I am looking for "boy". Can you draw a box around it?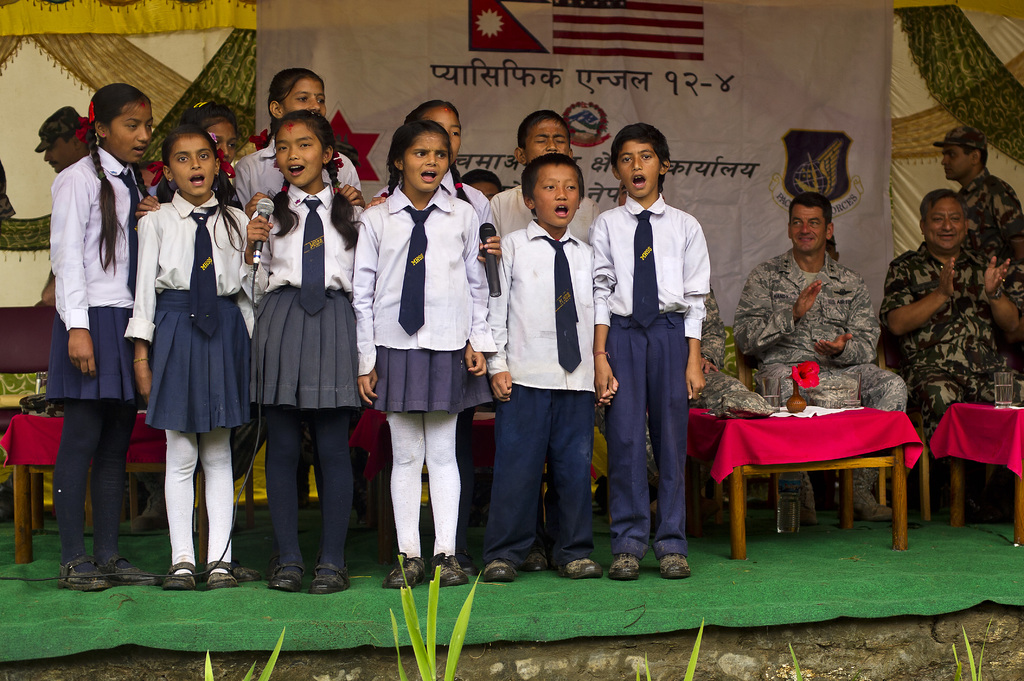
Sure, the bounding box is (x1=593, y1=121, x2=707, y2=580).
